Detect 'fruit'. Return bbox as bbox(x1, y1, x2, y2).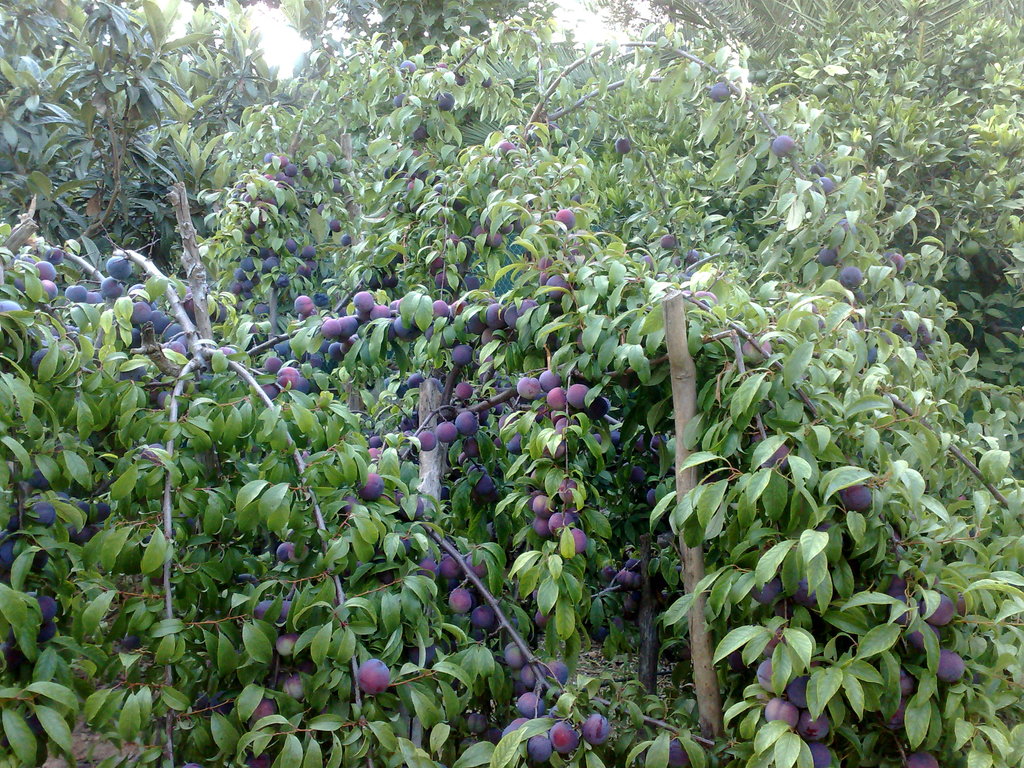
bbox(323, 150, 334, 165).
